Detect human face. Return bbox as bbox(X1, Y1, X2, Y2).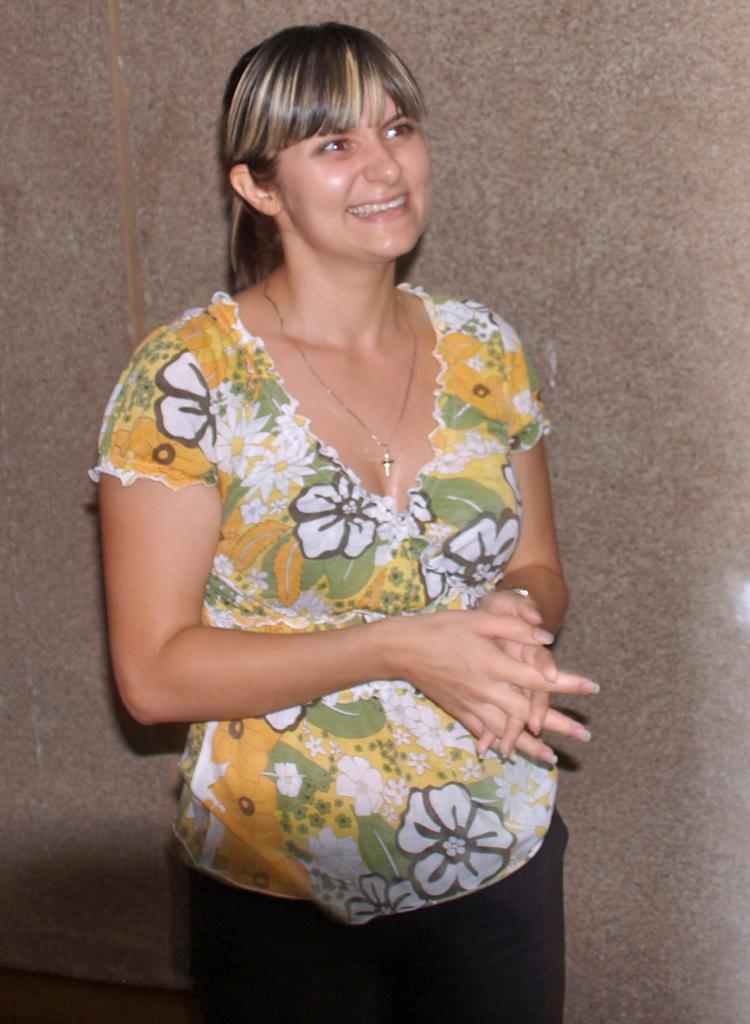
bbox(273, 77, 432, 254).
